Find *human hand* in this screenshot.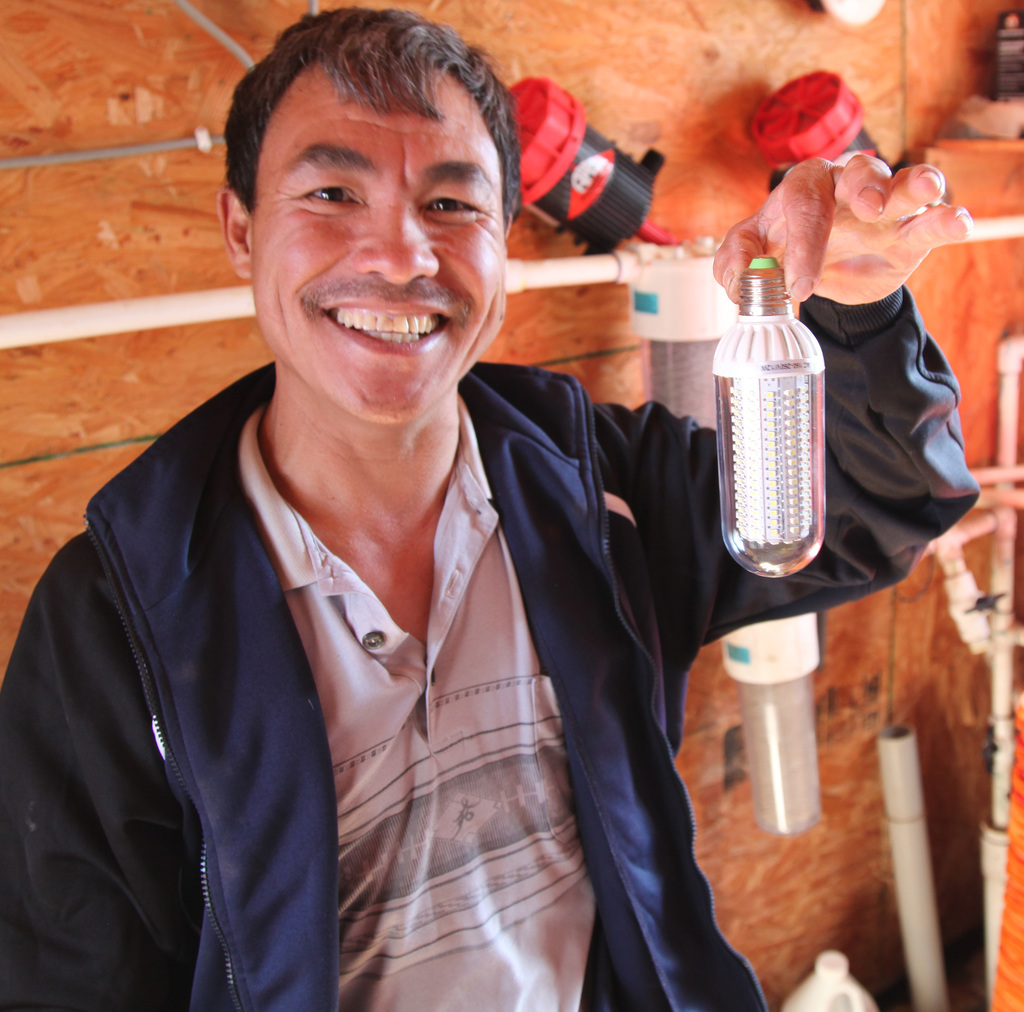
The bounding box for *human hand* is [734, 142, 973, 304].
